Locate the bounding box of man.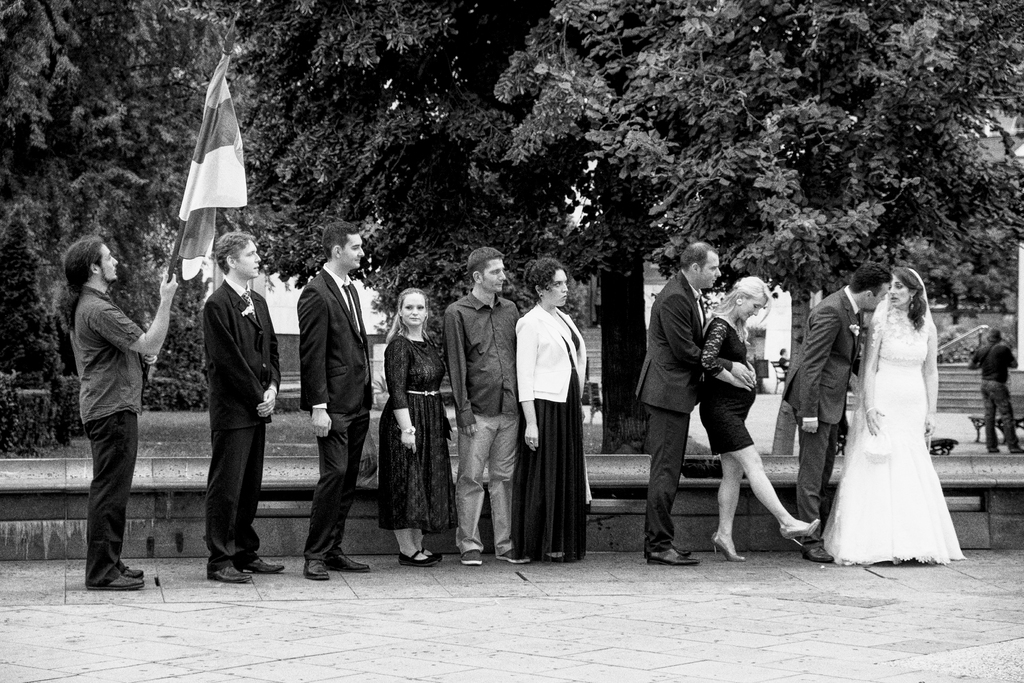
Bounding box: Rect(56, 237, 173, 587).
